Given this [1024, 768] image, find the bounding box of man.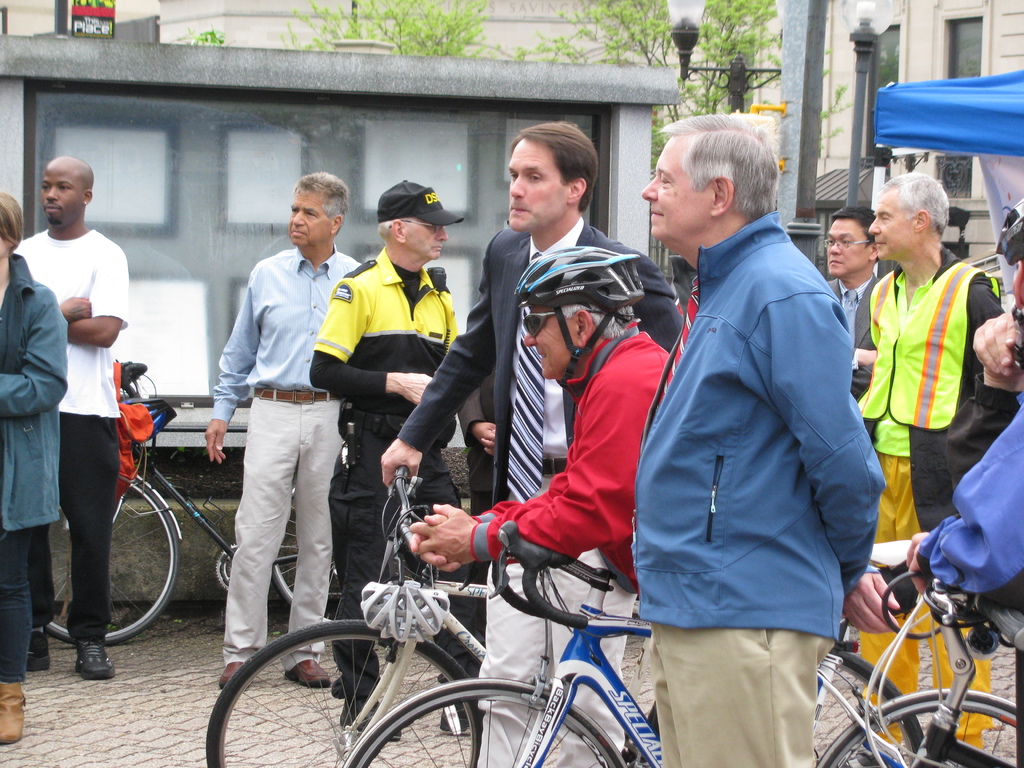
(381, 124, 682, 767).
